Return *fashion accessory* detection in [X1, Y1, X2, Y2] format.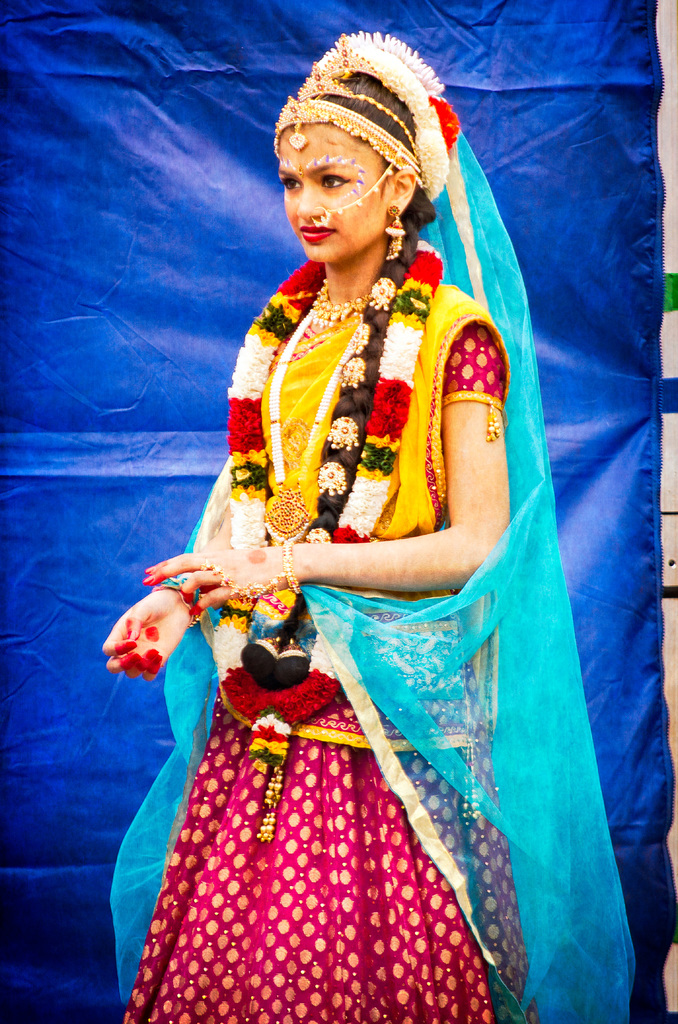
[343, 353, 366, 388].
